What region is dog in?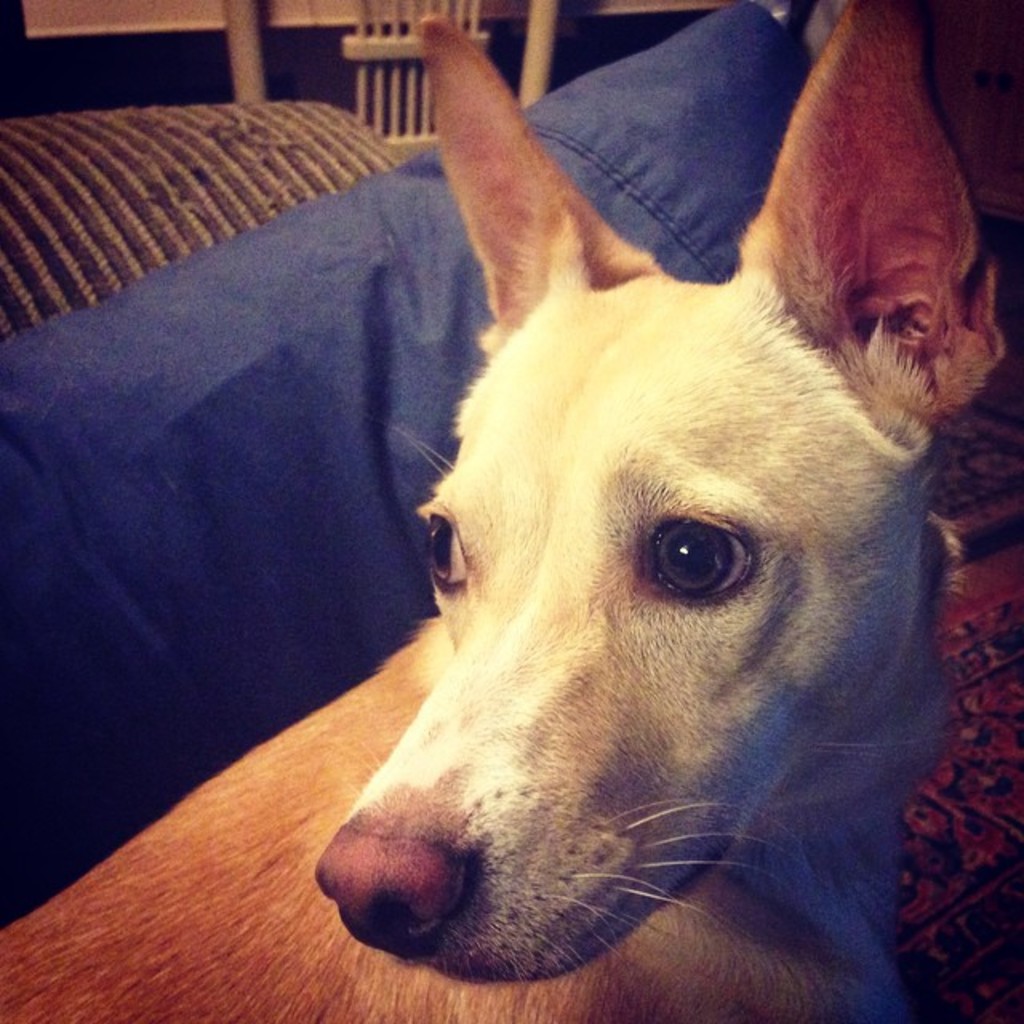
<bbox>0, 5, 1006, 1022</bbox>.
